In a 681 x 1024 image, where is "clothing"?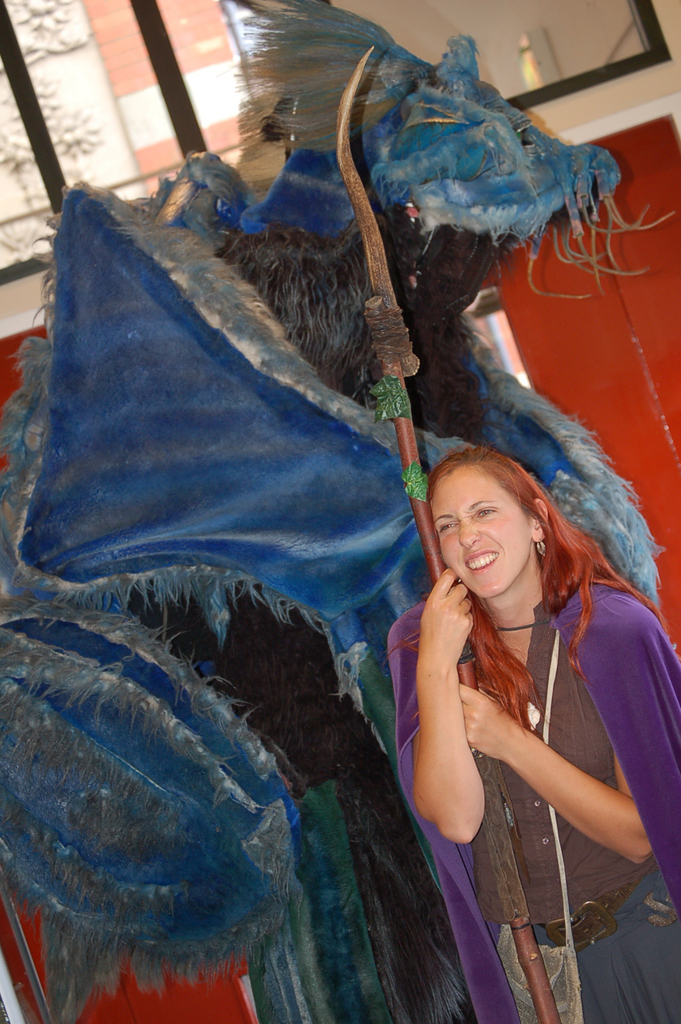
box=[407, 514, 653, 949].
